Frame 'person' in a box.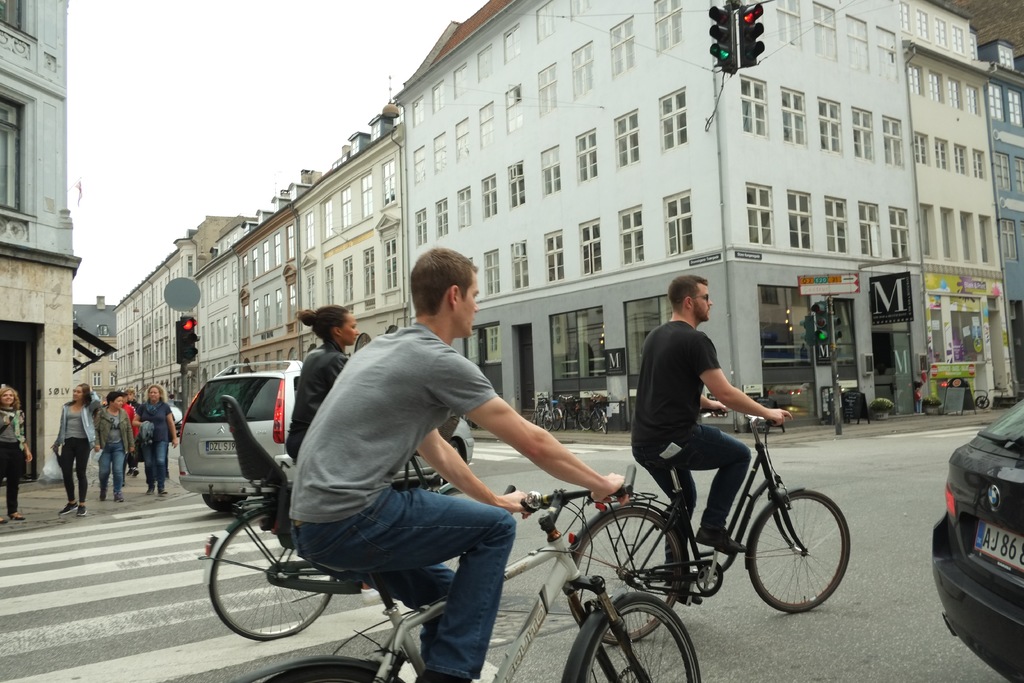
[282, 304, 358, 463].
